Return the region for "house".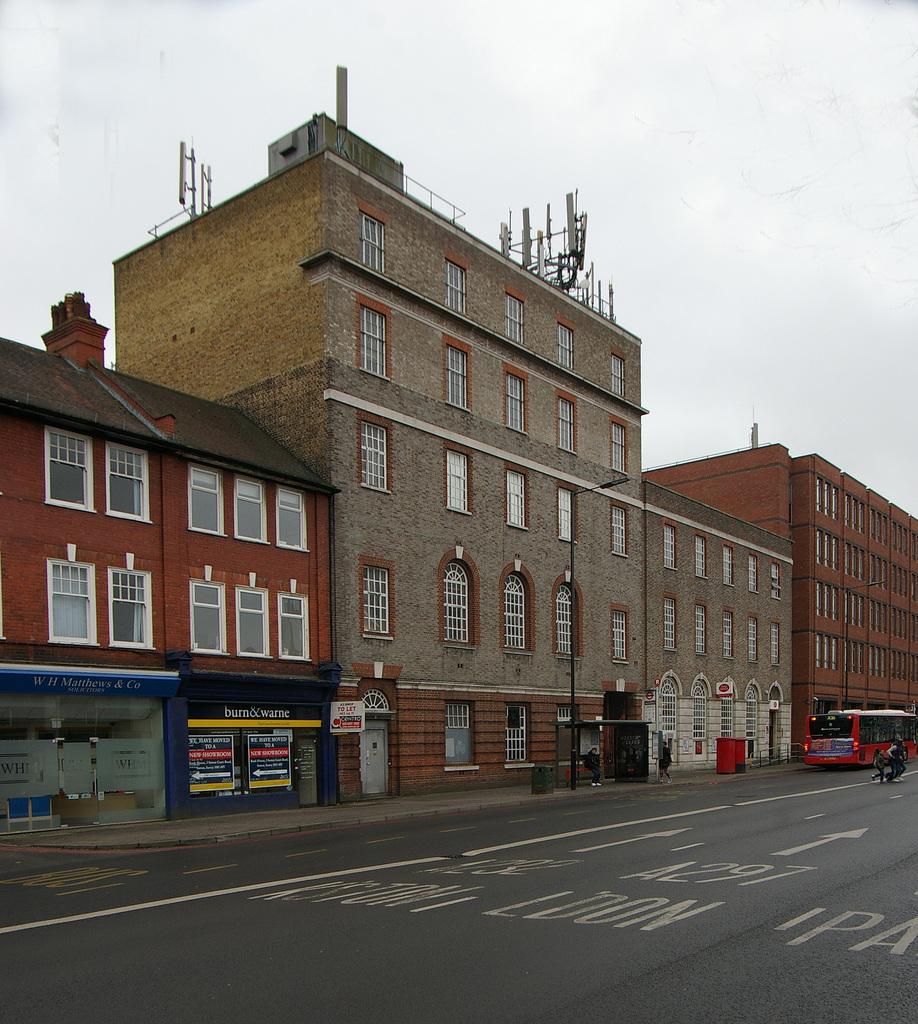
639 438 917 774.
